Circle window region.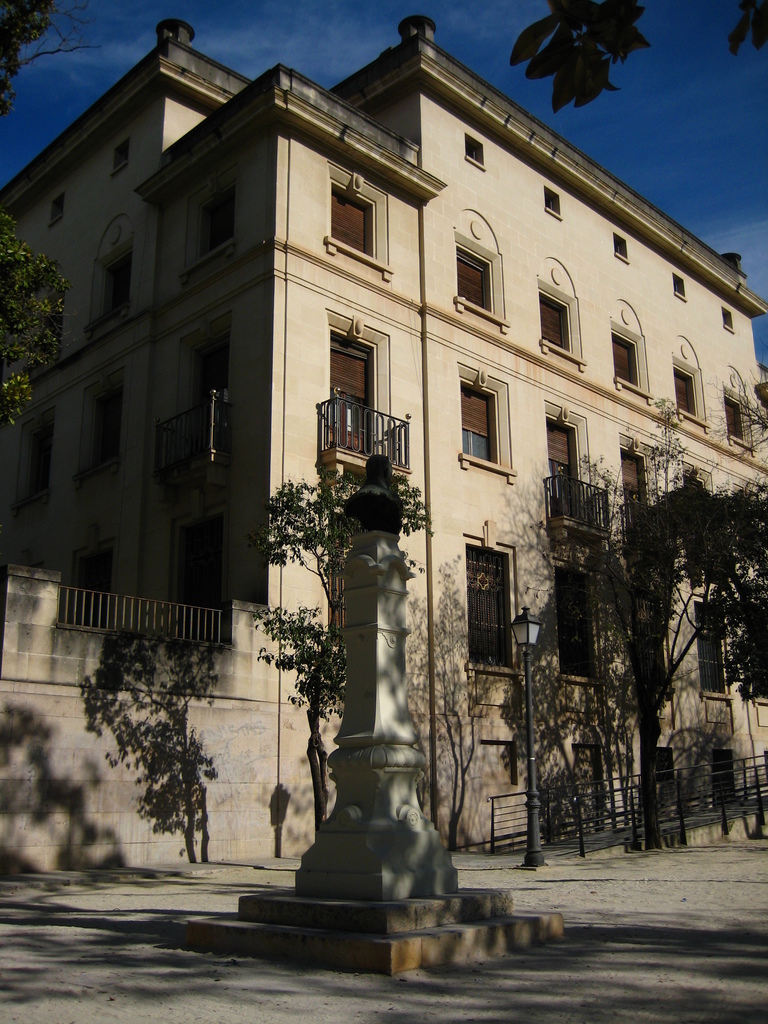
Region: [463,534,525,674].
